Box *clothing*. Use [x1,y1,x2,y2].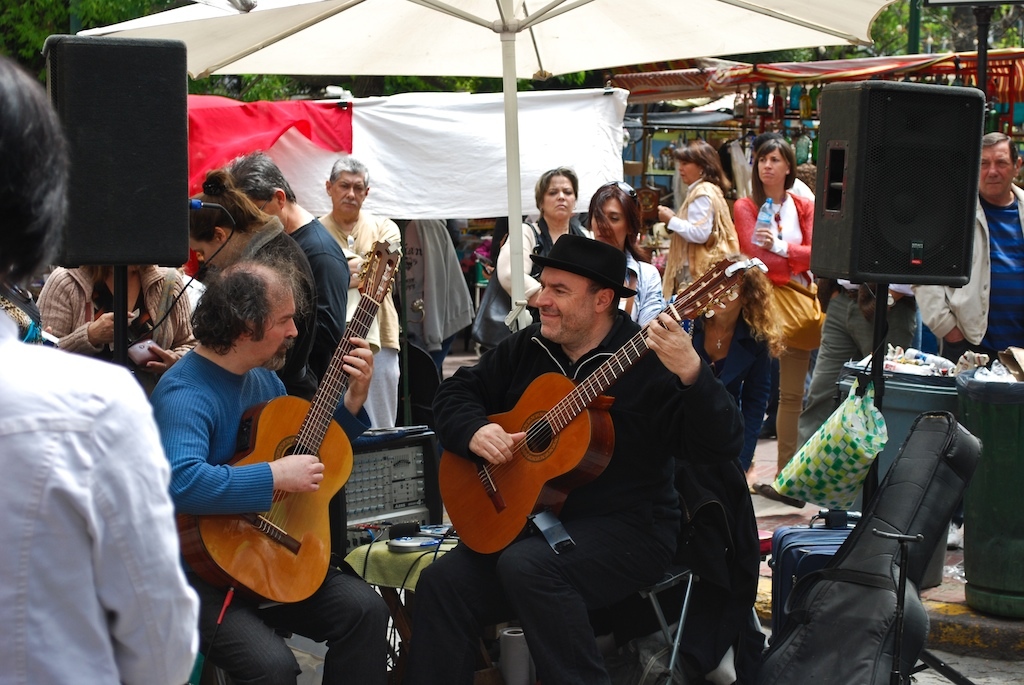
[680,318,773,684].
